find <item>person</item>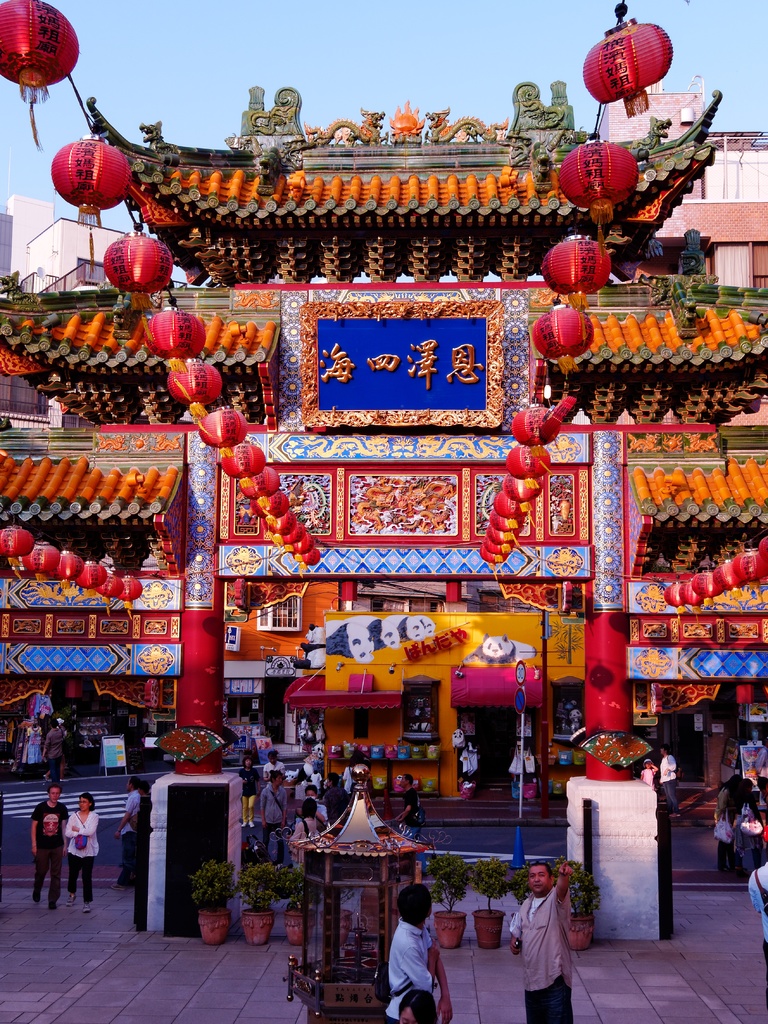
rect(211, 750, 339, 879)
